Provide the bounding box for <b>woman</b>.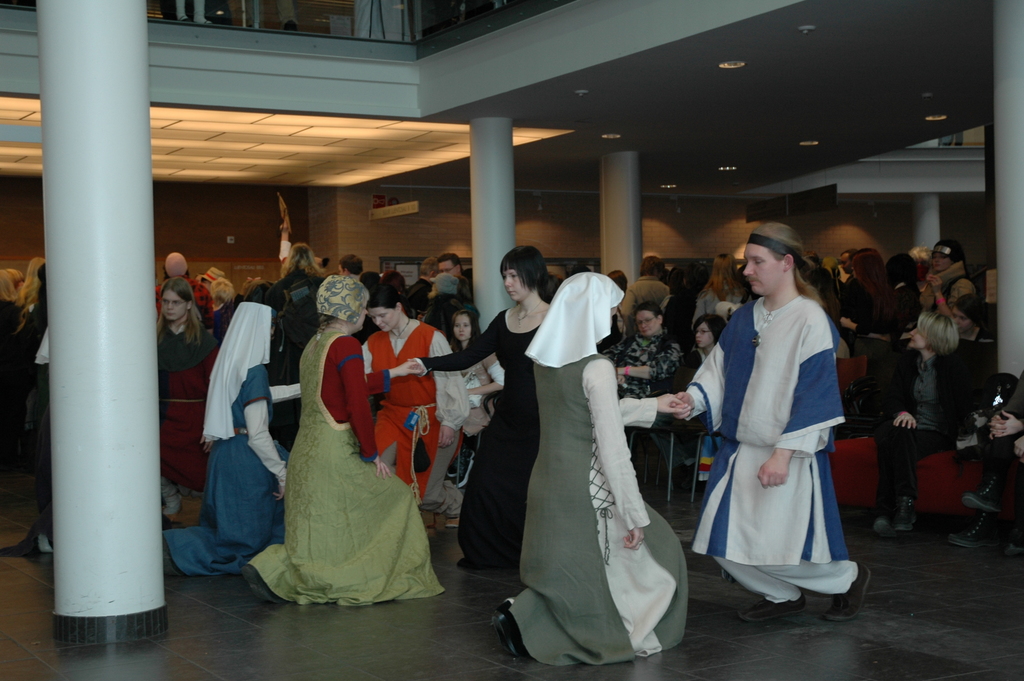
{"left": 169, "top": 299, "right": 293, "bottom": 577}.
